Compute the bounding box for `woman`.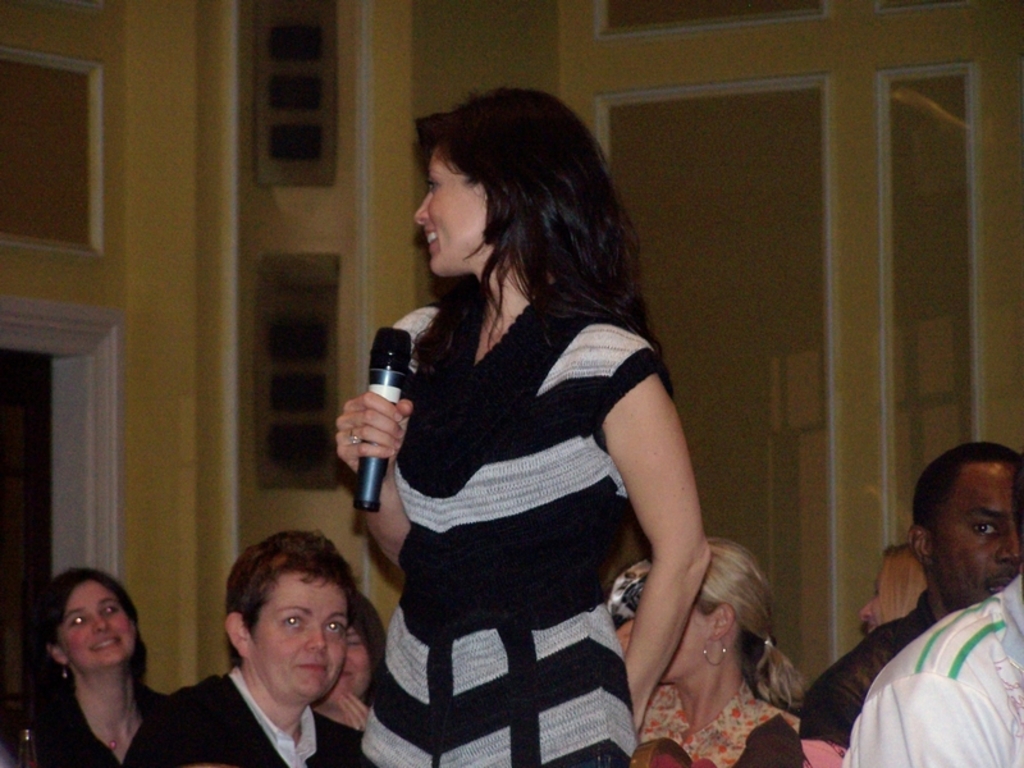
x1=859 y1=540 x2=918 y2=628.
